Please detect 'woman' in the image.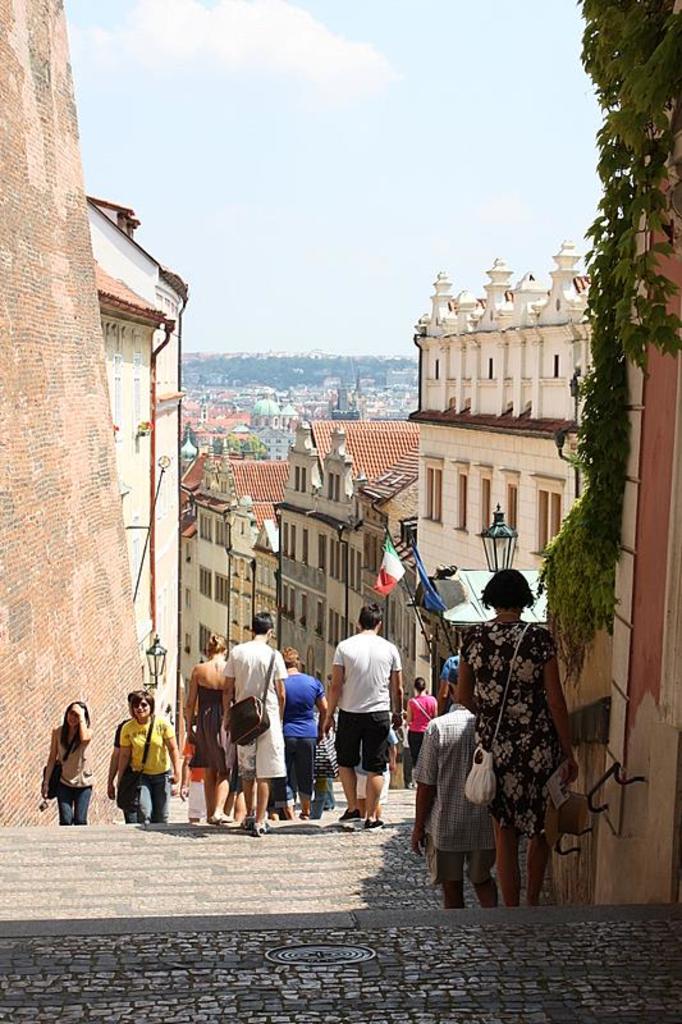
107, 691, 180, 824.
